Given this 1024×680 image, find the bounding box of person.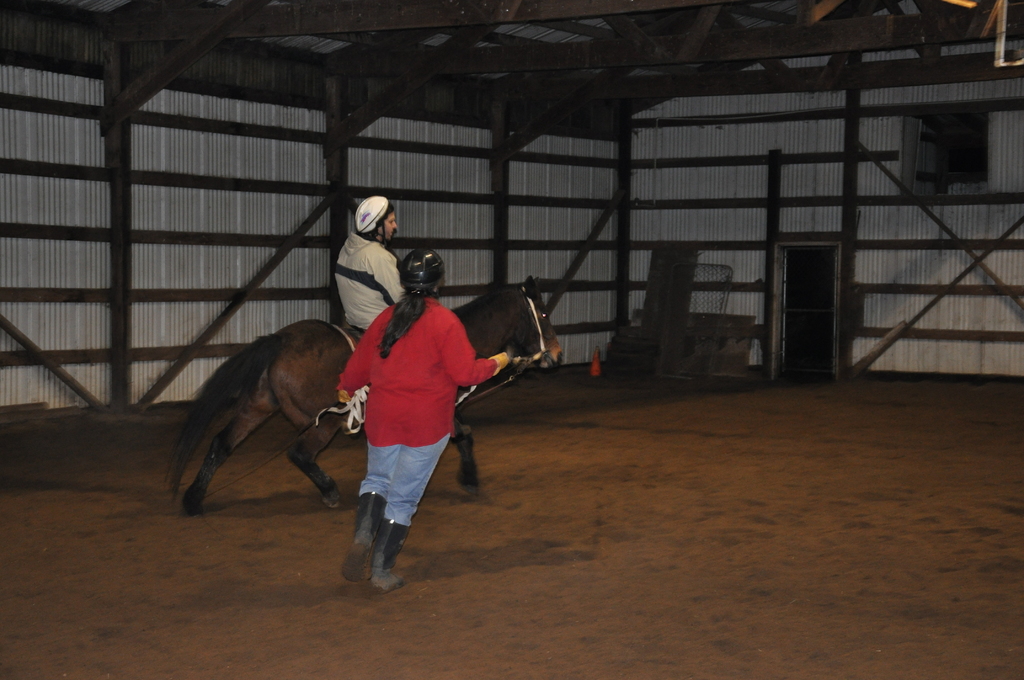
[x1=333, y1=196, x2=413, y2=349].
